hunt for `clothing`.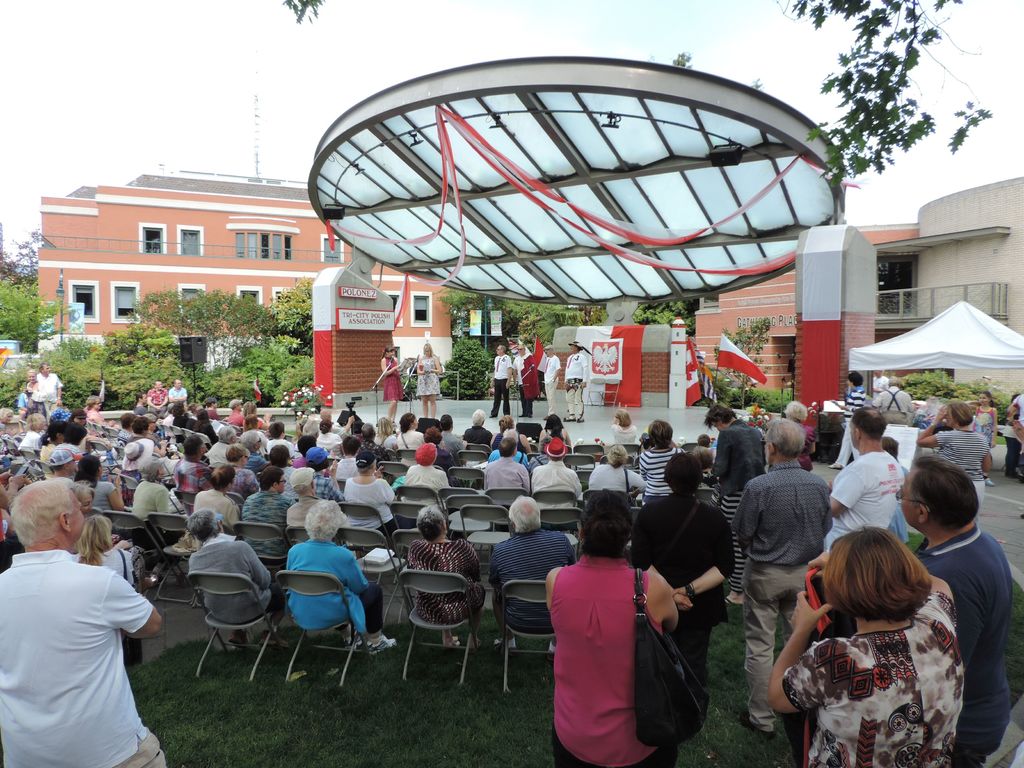
Hunted down at (925,422,989,531).
